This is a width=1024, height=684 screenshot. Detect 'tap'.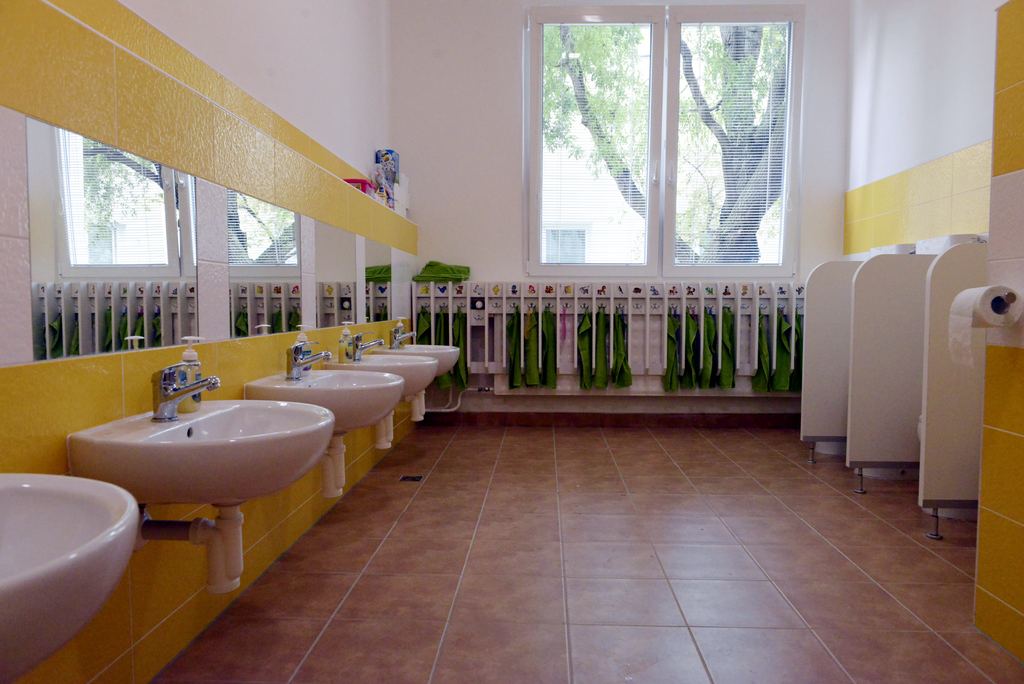
bbox=[282, 331, 334, 385].
